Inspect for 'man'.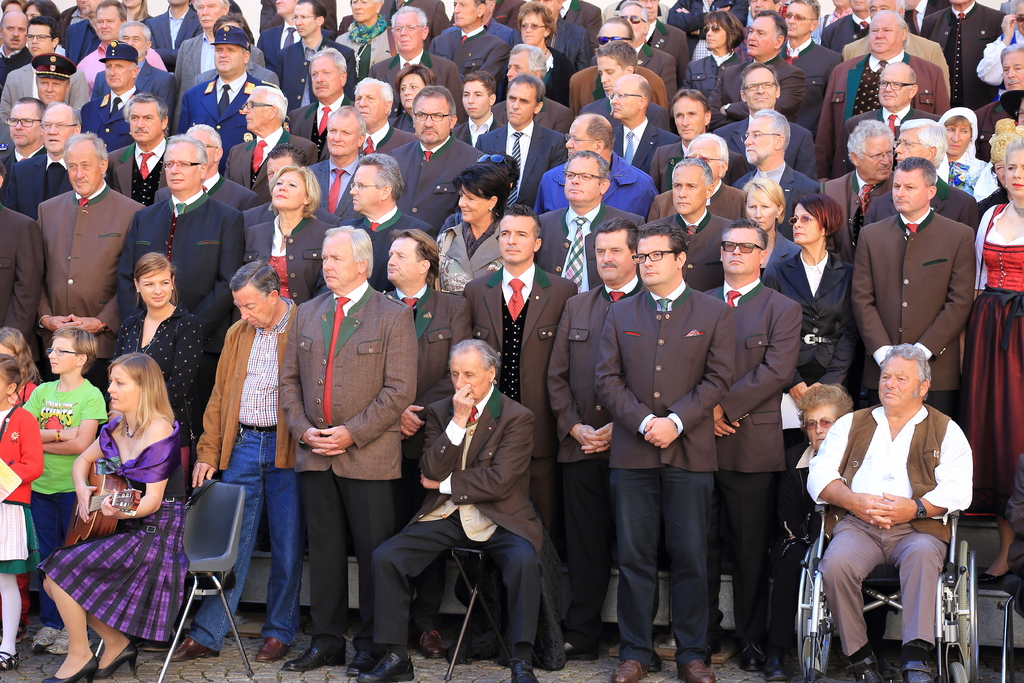
Inspection: x1=6, y1=103, x2=92, y2=219.
